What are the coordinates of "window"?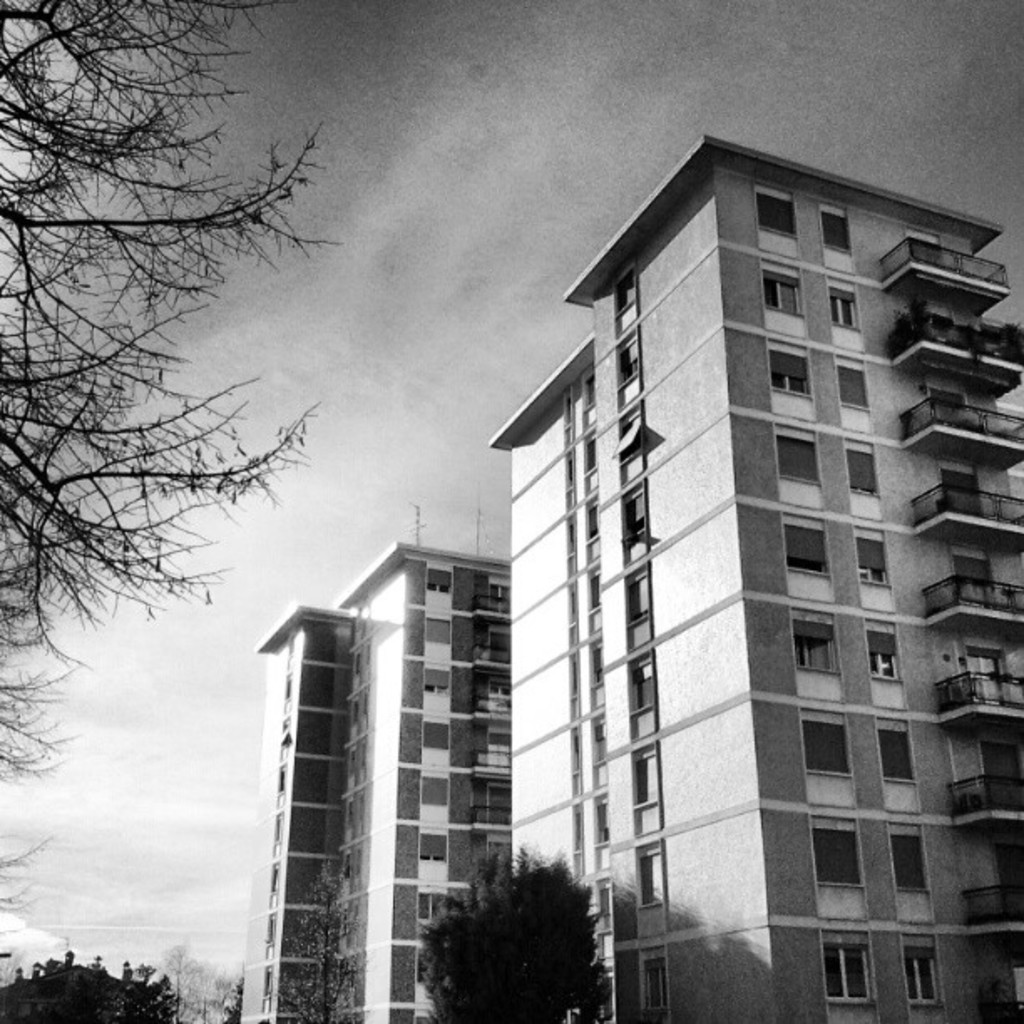
(756, 184, 796, 254).
